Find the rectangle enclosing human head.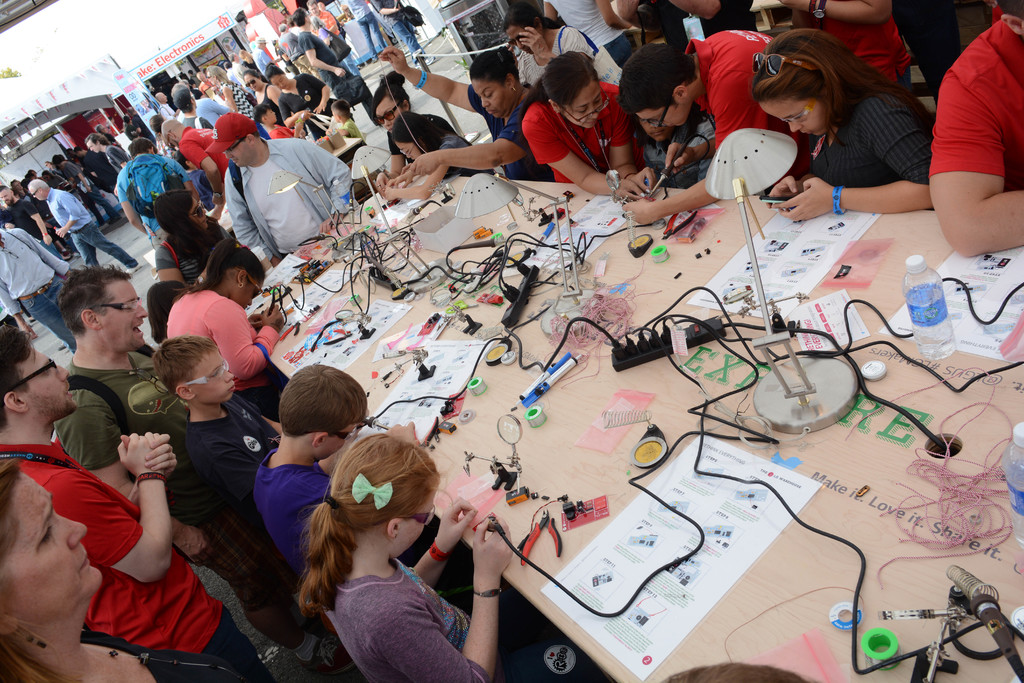
<bbox>0, 323, 76, 416</bbox>.
